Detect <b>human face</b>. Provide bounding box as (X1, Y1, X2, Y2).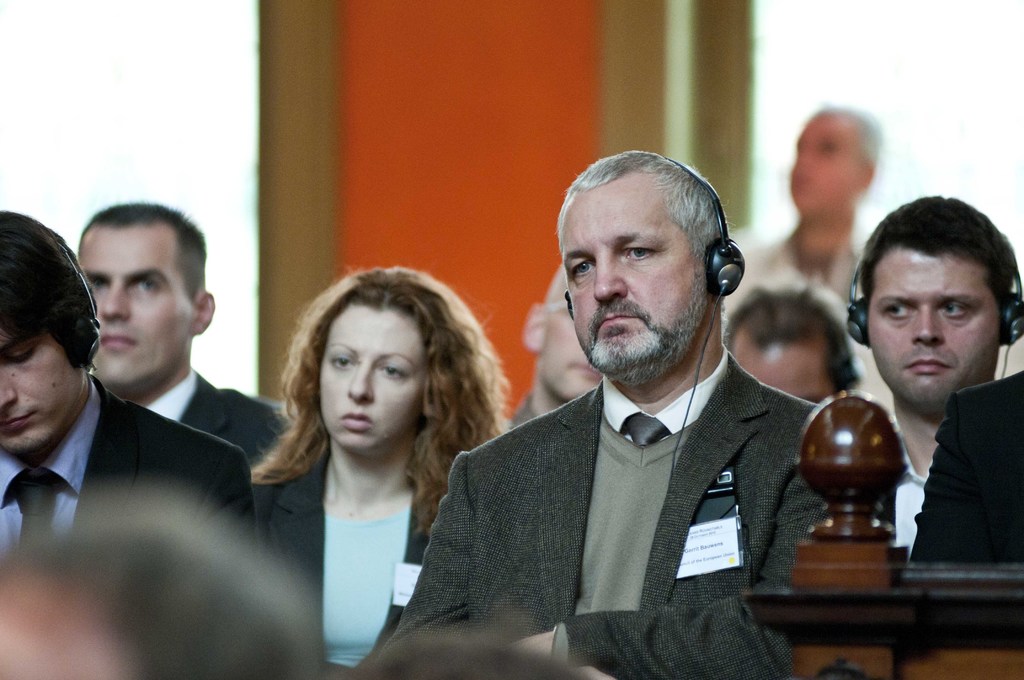
(321, 307, 426, 458).
